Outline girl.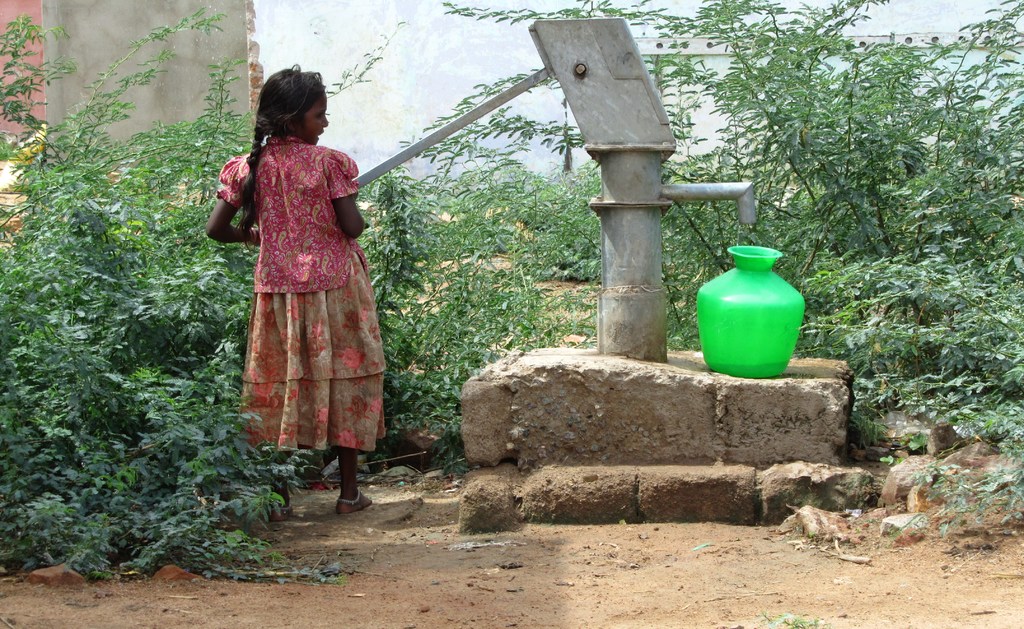
Outline: 204:60:380:507.
